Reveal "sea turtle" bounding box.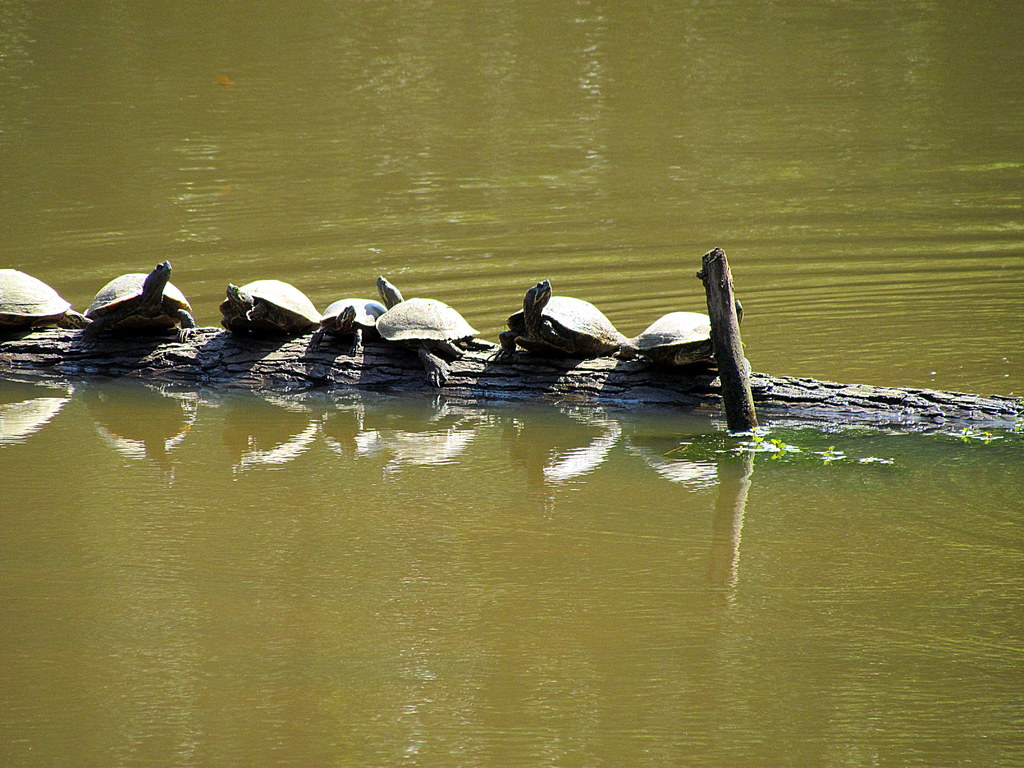
Revealed: bbox=[214, 278, 334, 347].
